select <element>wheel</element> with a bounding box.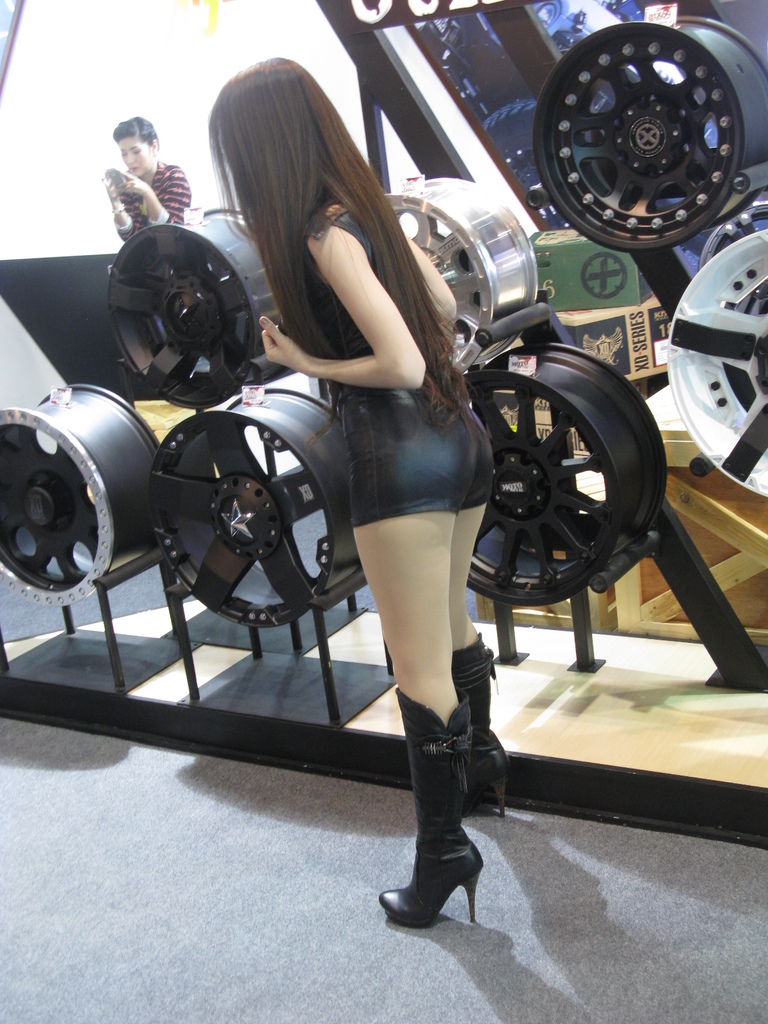
465:349:656:604.
